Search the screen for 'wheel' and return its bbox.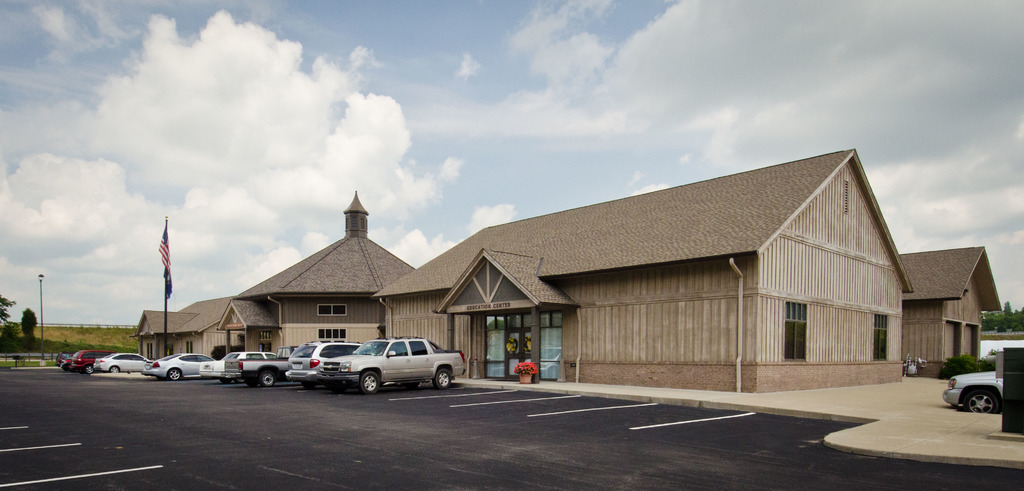
Found: x1=261 y1=369 x2=276 y2=388.
